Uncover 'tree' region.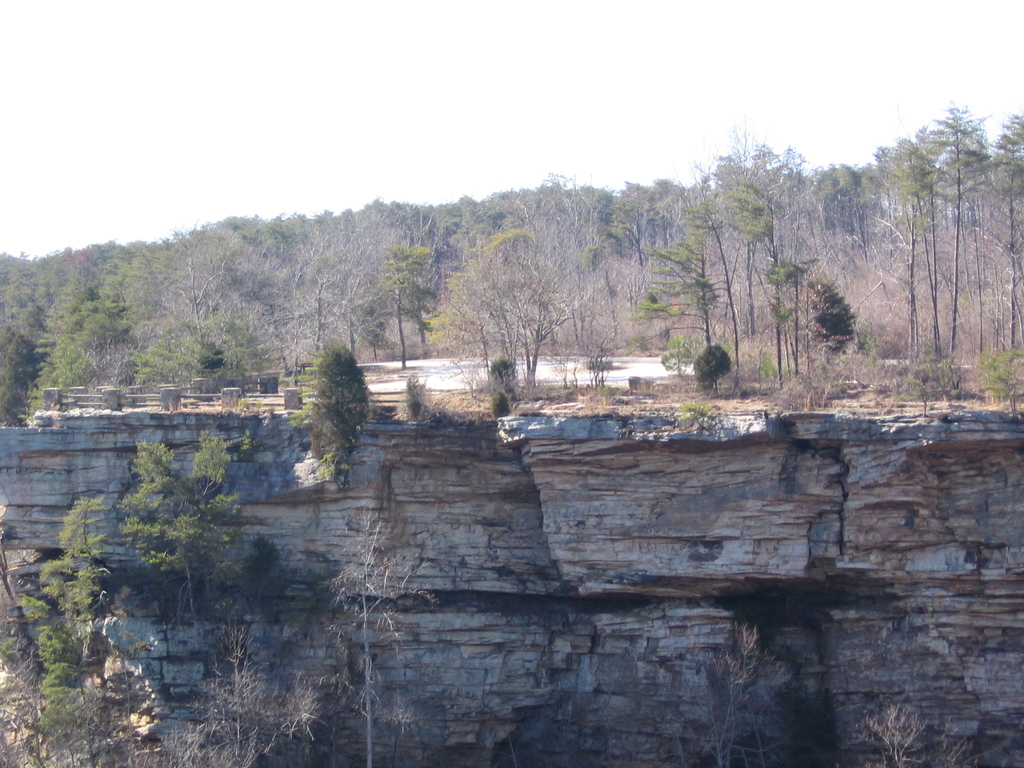
Uncovered: <region>124, 415, 250, 636</region>.
